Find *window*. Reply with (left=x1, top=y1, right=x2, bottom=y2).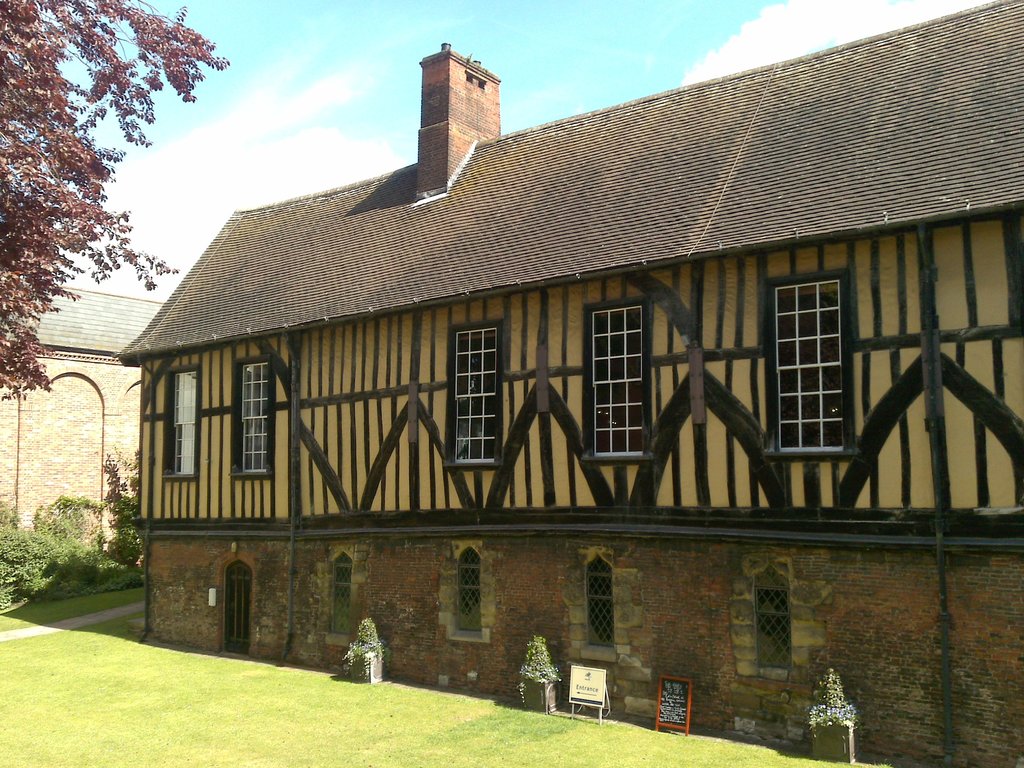
(left=163, top=360, right=200, bottom=481).
